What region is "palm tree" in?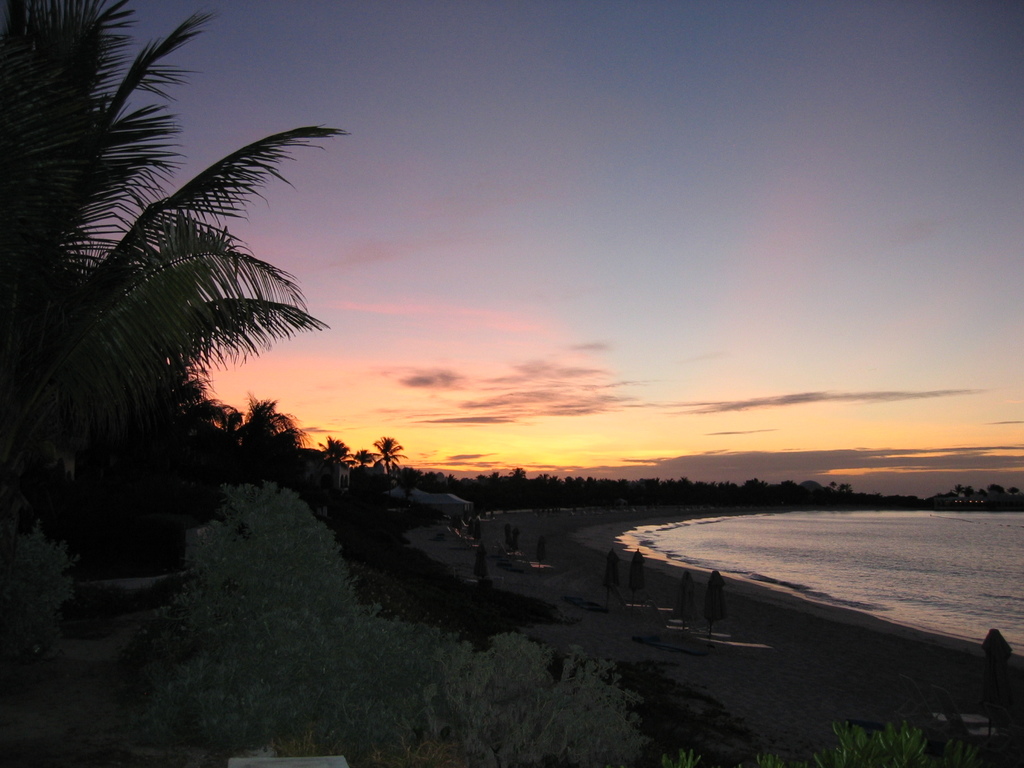
bbox=(14, 80, 329, 584).
